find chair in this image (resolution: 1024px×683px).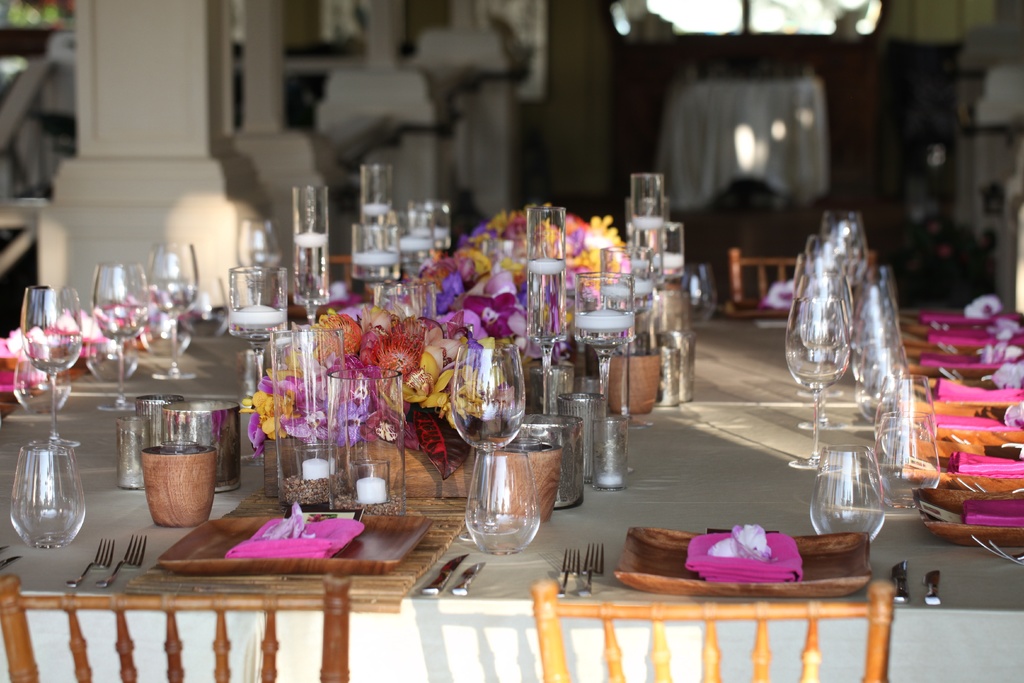
[left=1, top=563, right=351, bottom=682].
